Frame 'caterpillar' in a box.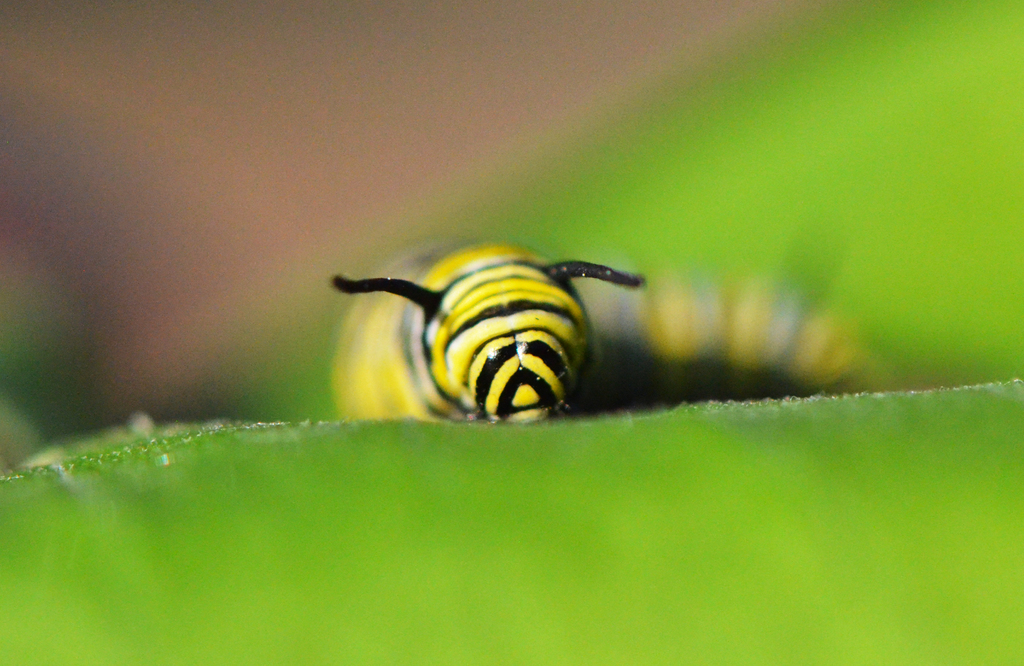
333:238:890:425.
